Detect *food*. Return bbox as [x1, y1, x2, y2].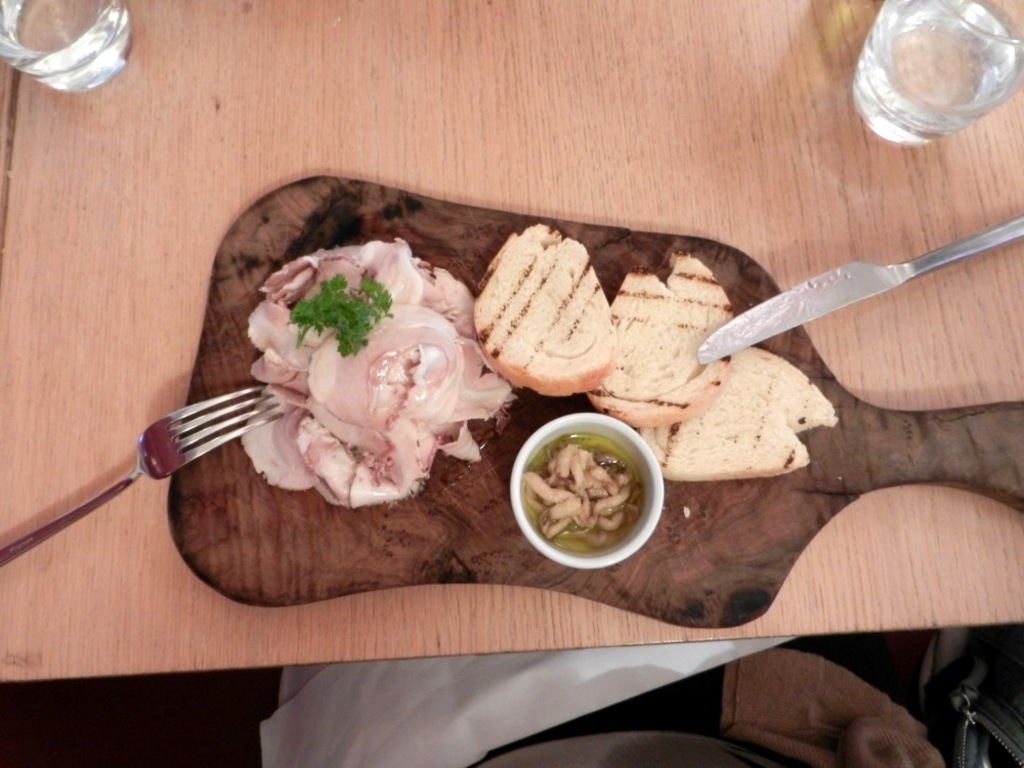
[580, 254, 729, 427].
